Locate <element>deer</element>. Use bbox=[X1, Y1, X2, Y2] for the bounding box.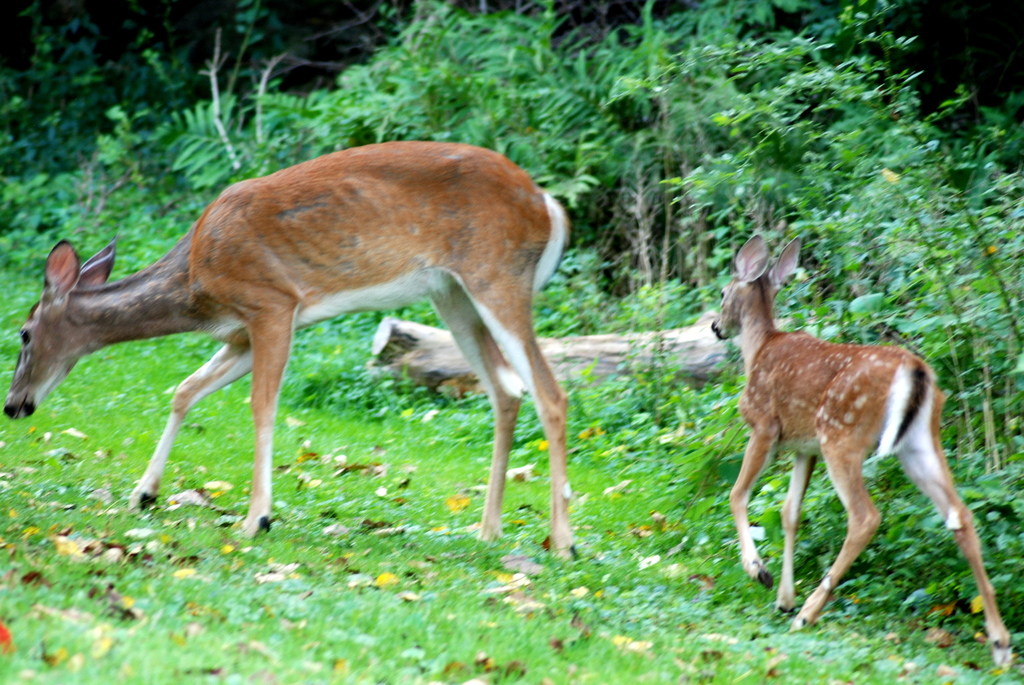
bbox=[3, 139, 576, 554].
